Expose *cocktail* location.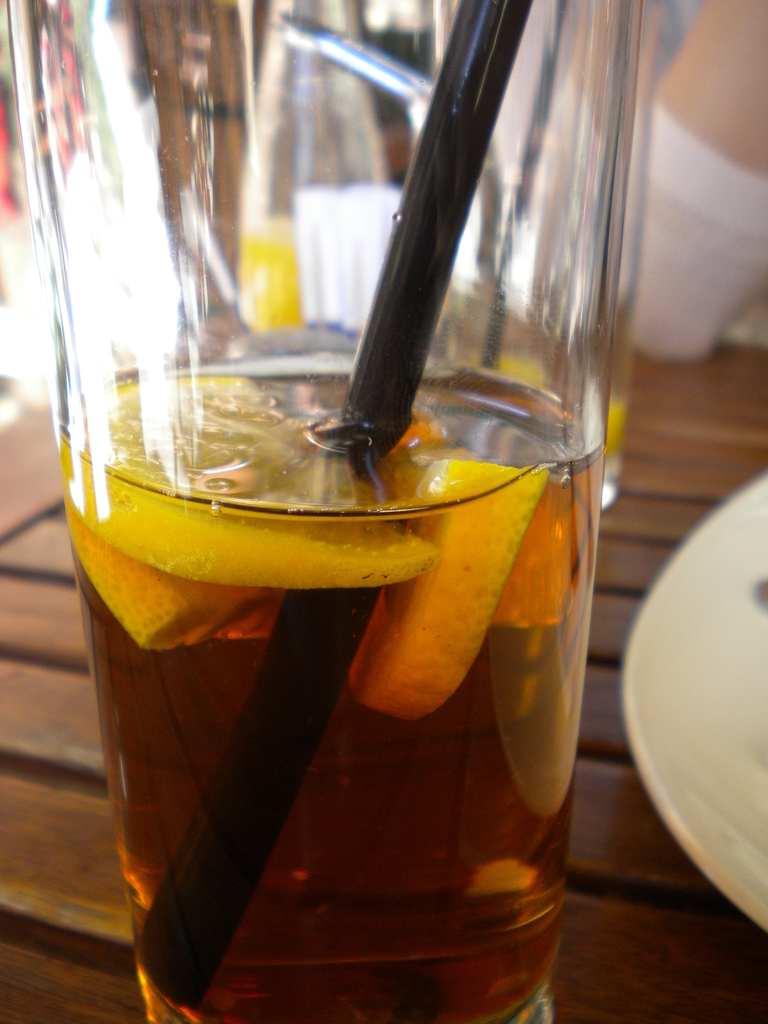
Exposed at {"left": 3, "top": 1, "right": 632, "bottom": 1023}.
